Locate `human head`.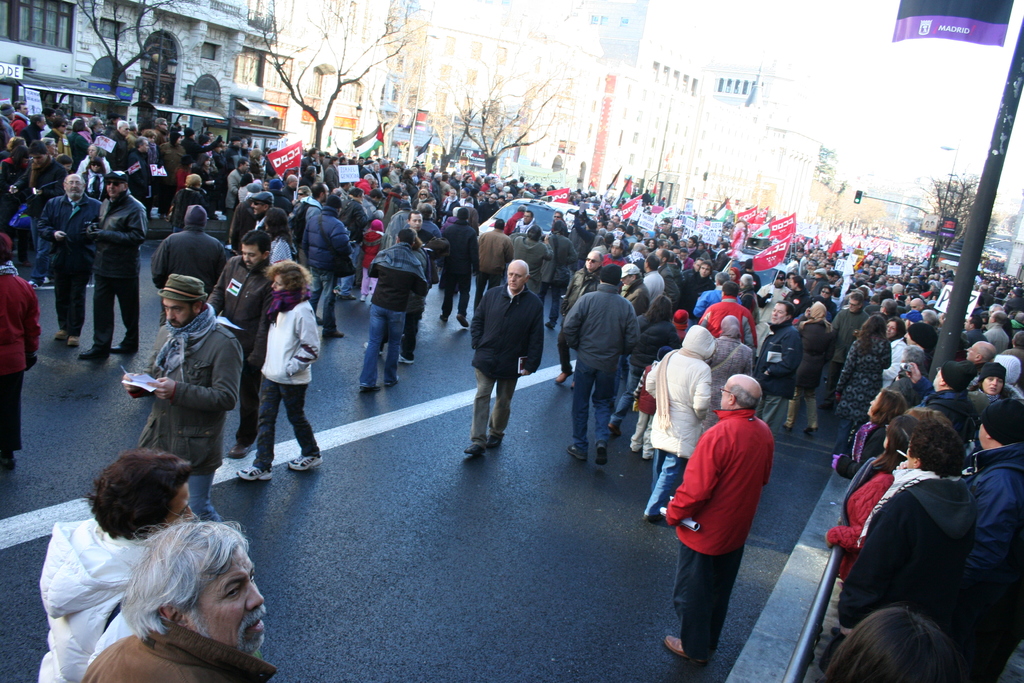
Bounding box: rect(977, 367, 1007, 393).
